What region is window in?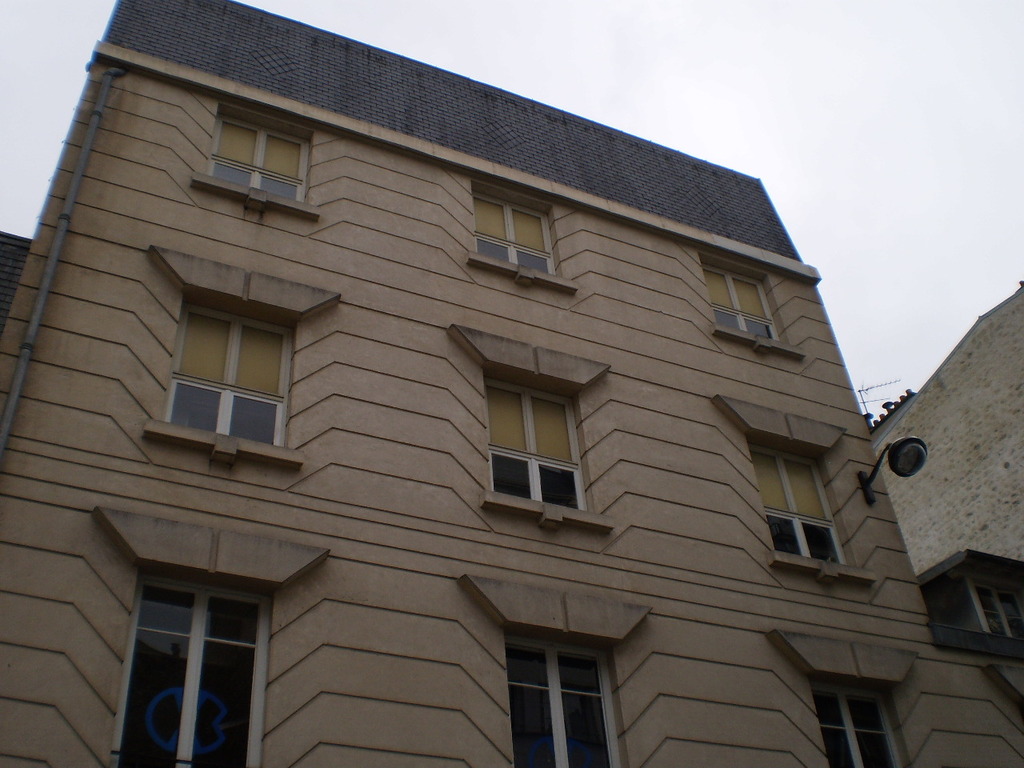
(166, 298, 291, 446).
